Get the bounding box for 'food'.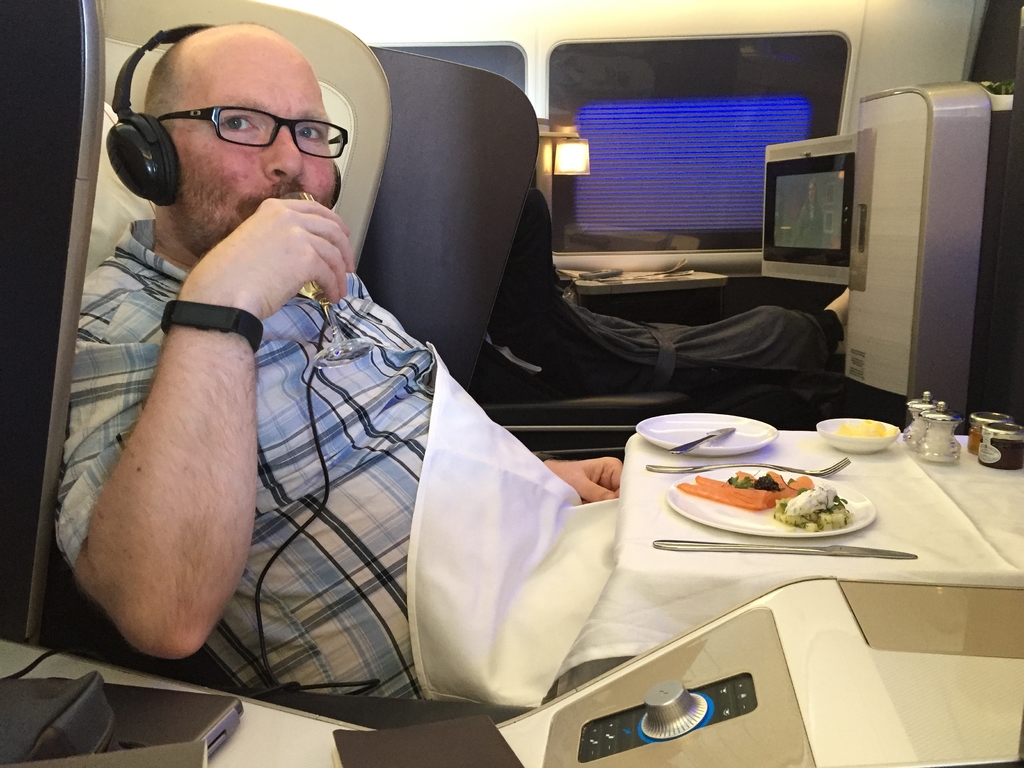
crop(841, 420, 890, 442).
